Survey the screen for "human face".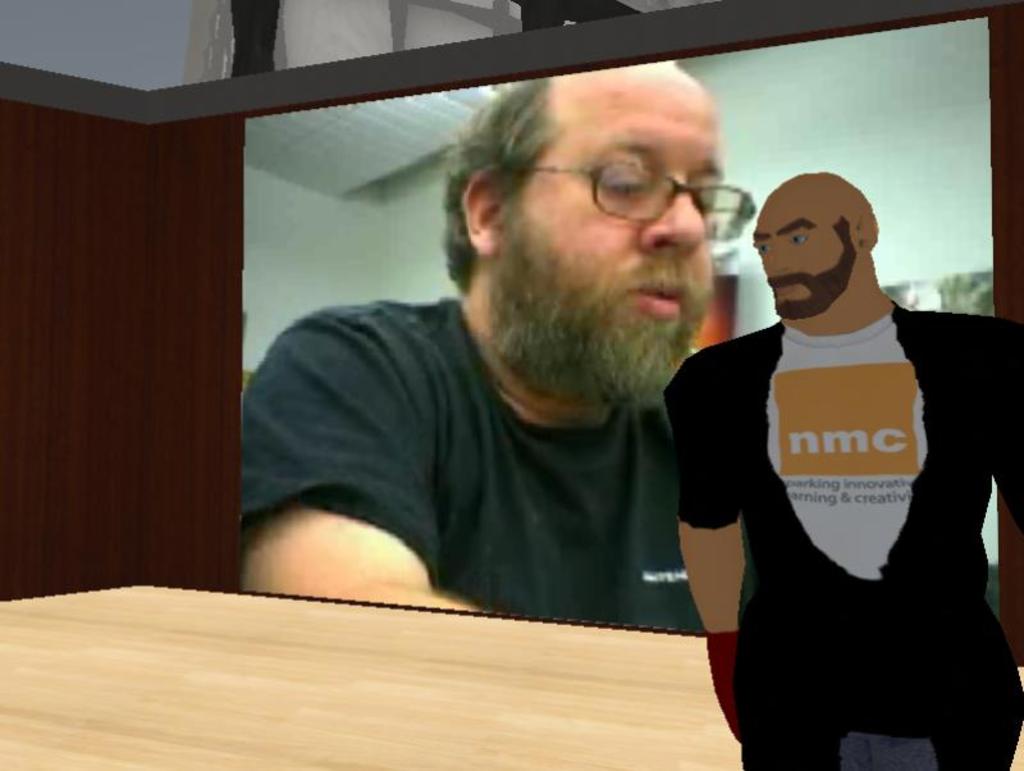
Survey found: l=494, t=59, r=754, b=396.
